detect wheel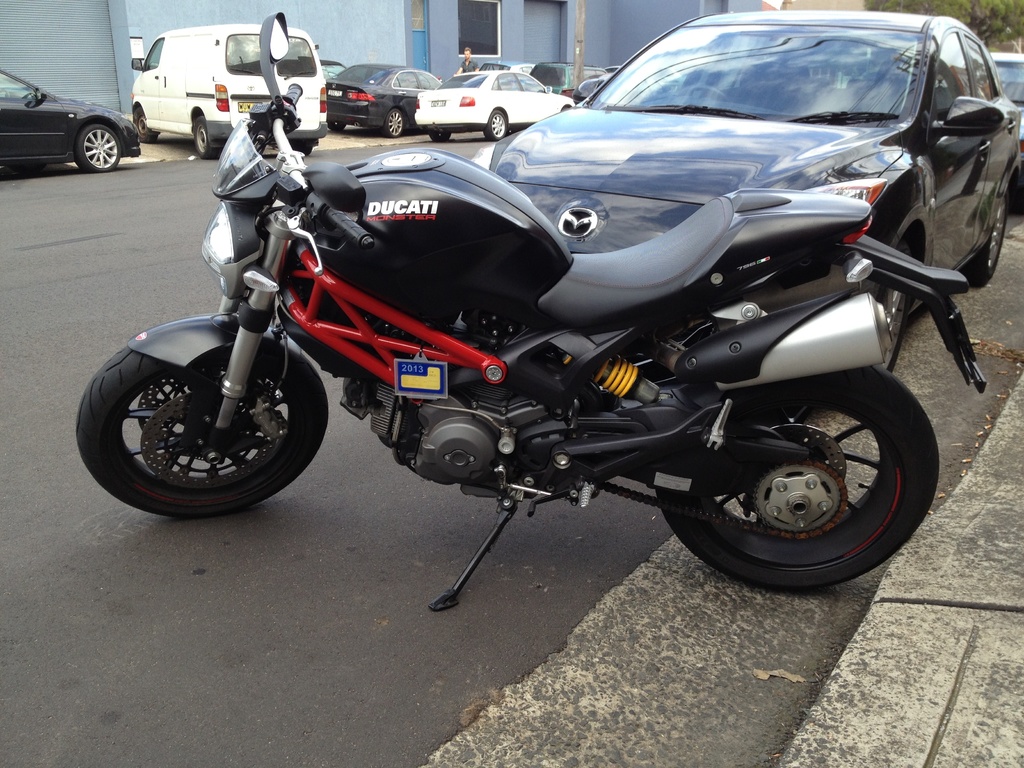
bbox(431, 130, 451, 142)
